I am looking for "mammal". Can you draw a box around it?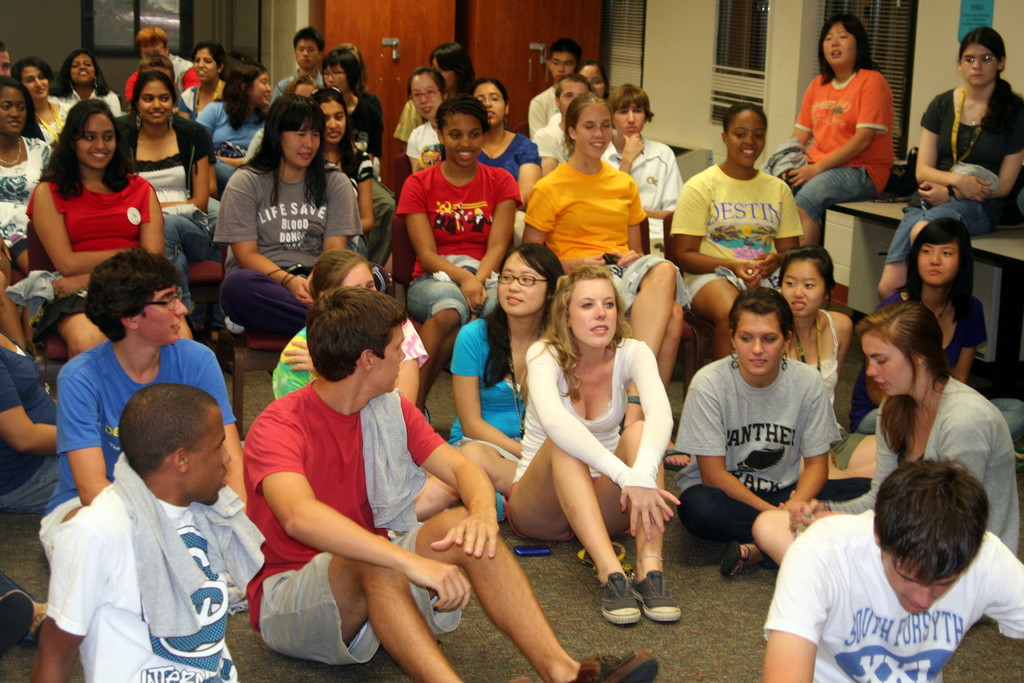
Sure, the bounding box is (577,60,598,92).
